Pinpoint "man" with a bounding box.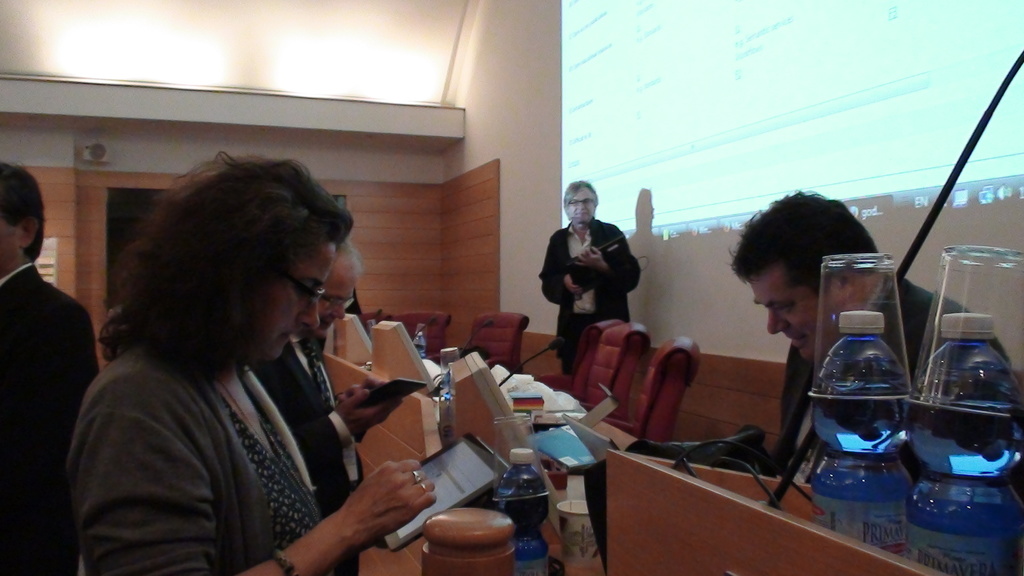
(left=721, top=200, right=1005, bottom=479).
